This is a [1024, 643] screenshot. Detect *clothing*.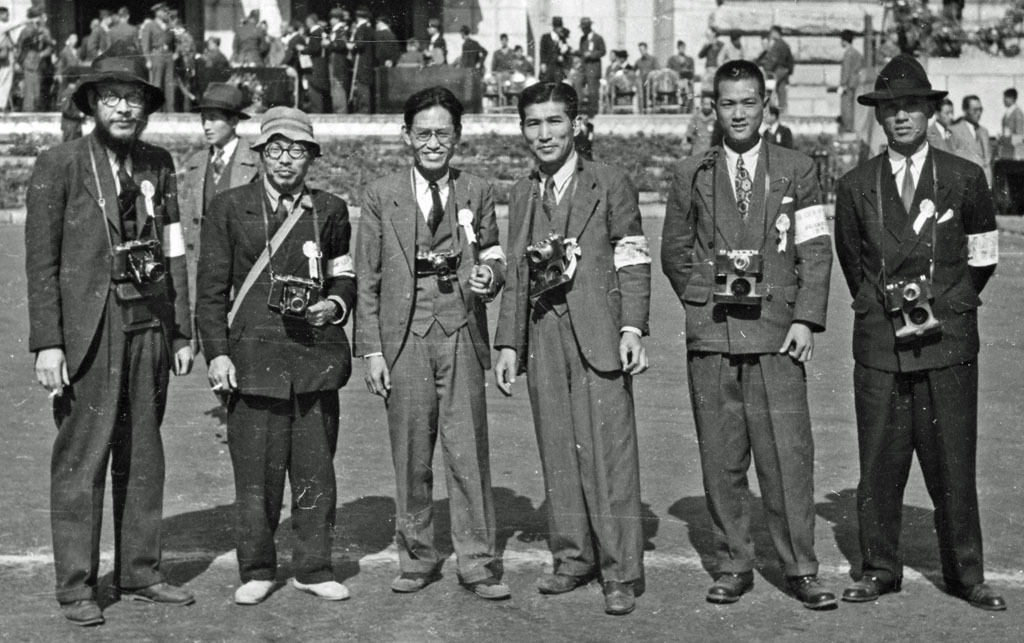
BBox(841, 83, 859, 131).
